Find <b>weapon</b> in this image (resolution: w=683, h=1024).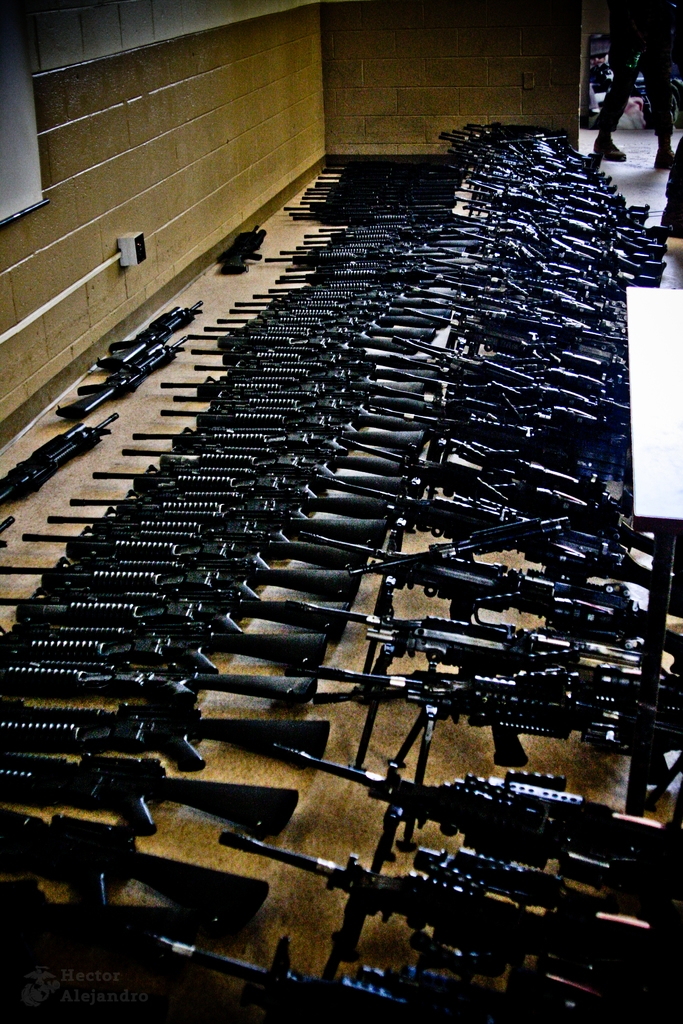
(224, 838, 682, 986).
